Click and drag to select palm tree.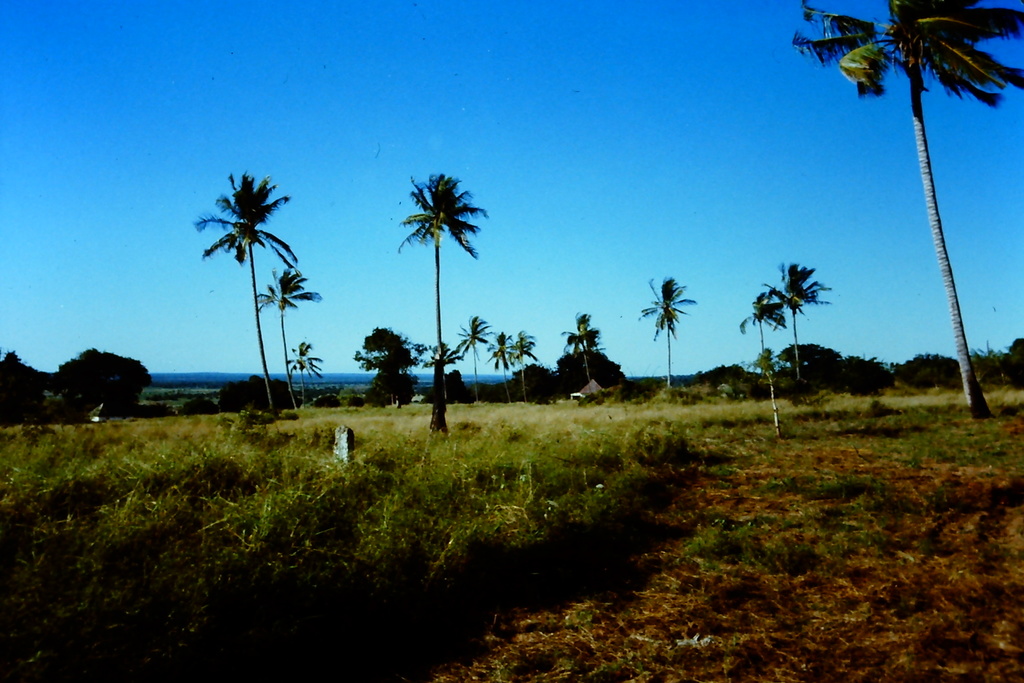
Selection: x1=769, y1=254, x2=838, y2=382.
